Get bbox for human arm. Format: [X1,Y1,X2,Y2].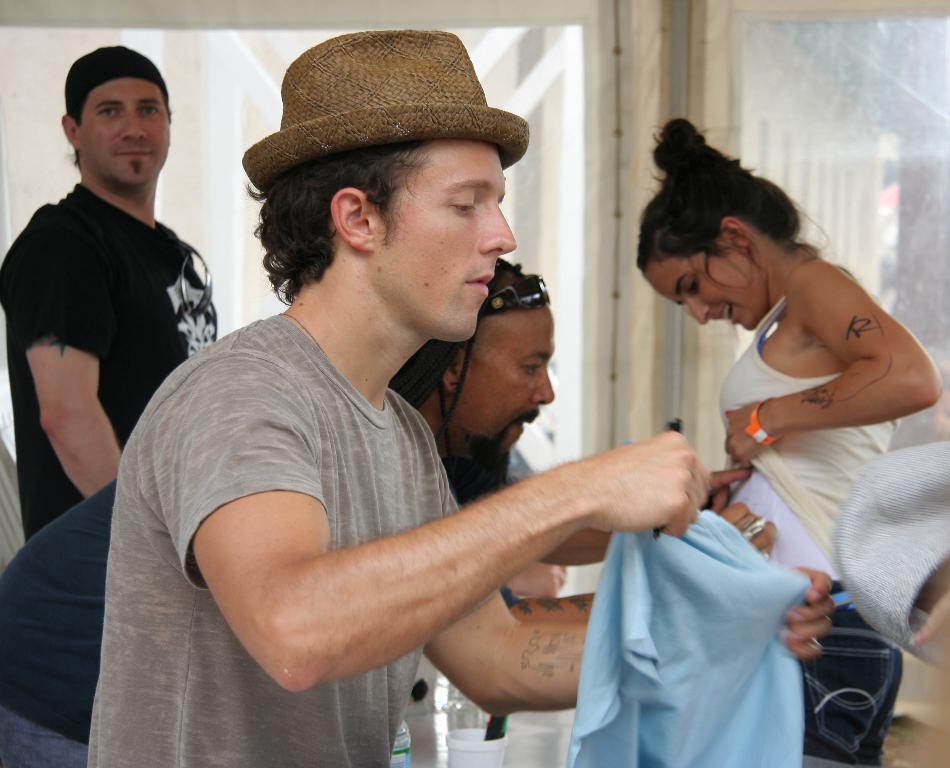
[422,471,832,711].
